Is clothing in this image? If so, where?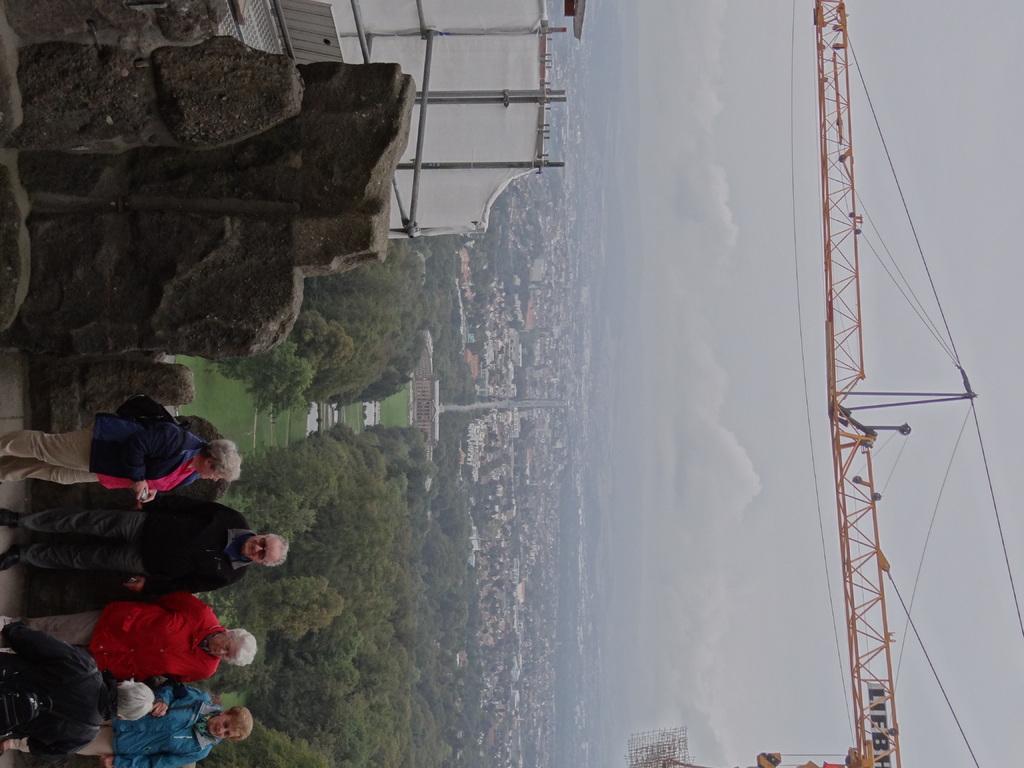
Yes, at (left=74, top=605, right=220, bottom=694).
